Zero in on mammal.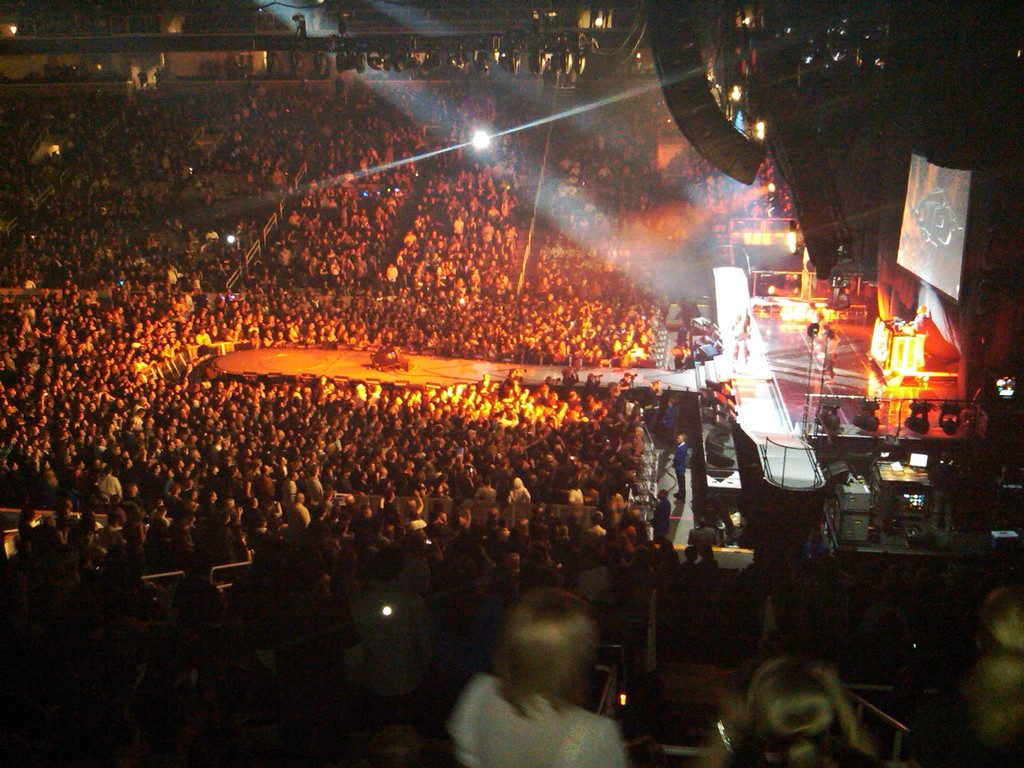
Zeroed in: left=440, top=572, right=625, bottom=767.
